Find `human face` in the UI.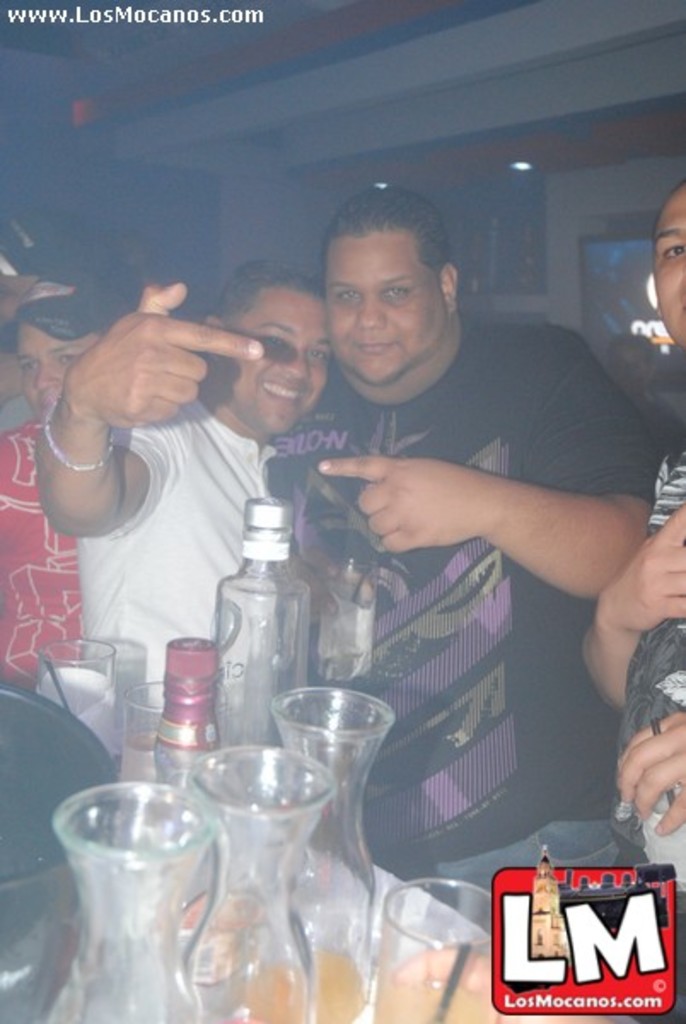
UI element at {"x1": 225, "y1": 287, "x2": 329, "y2": 444}.
